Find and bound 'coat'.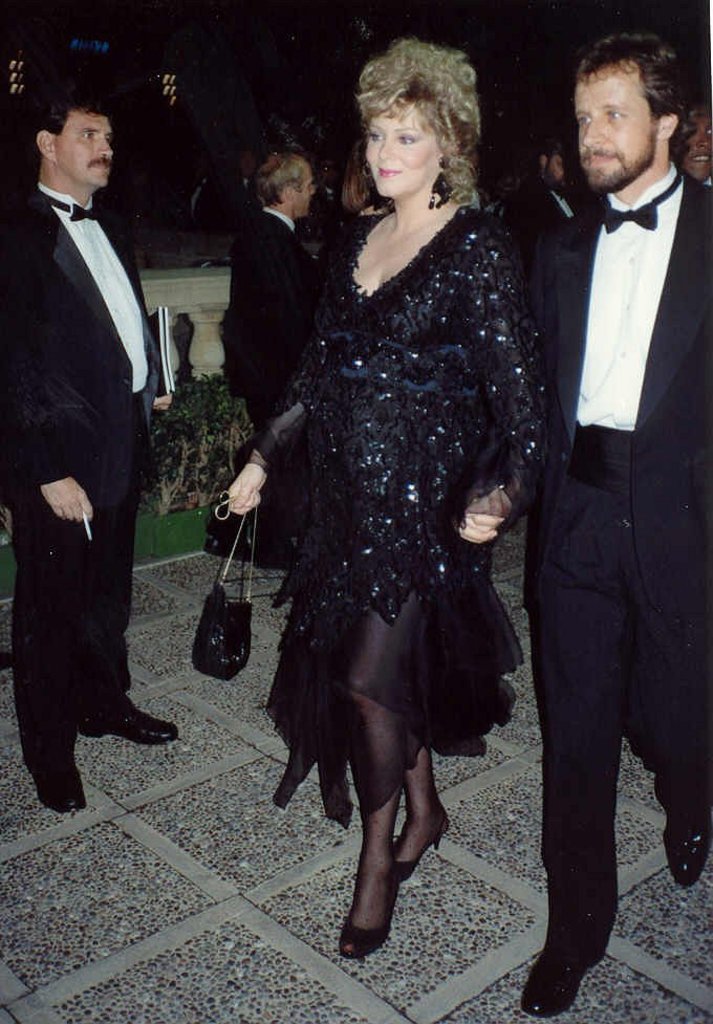
Bound: x1=0 y1=177 x2=175 y2=494.
